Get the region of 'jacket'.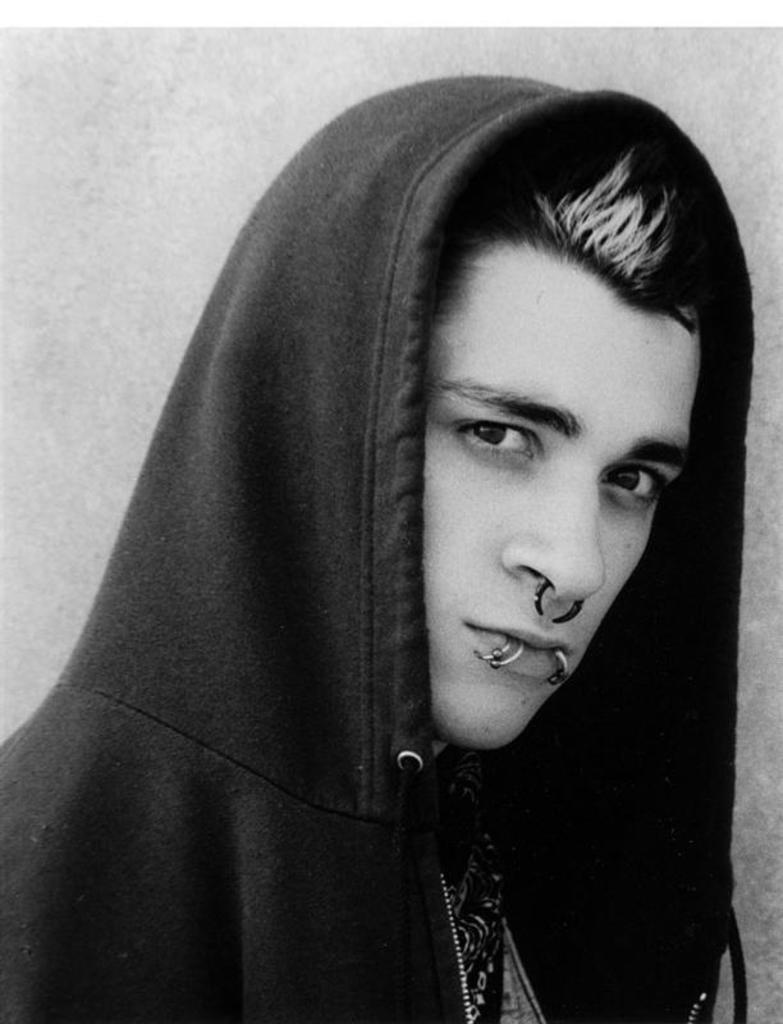
<bbox>0, 74, 751, 1023</bbox>.
